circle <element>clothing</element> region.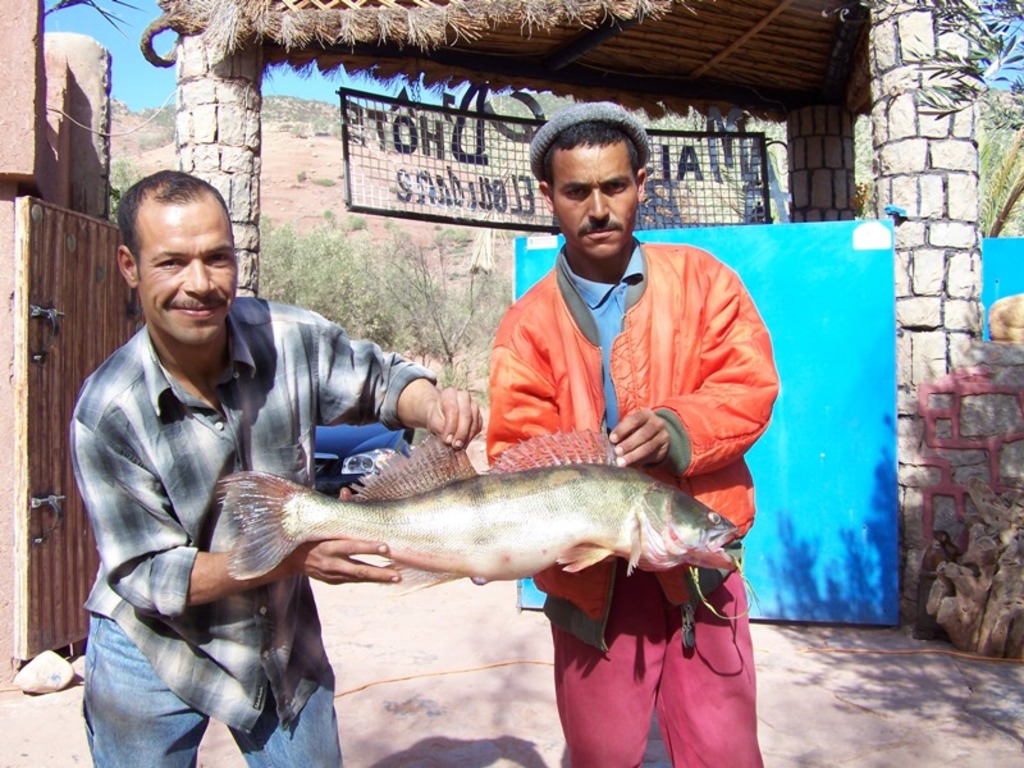
Region: left=480, top=229, right=780, bottom=767.
